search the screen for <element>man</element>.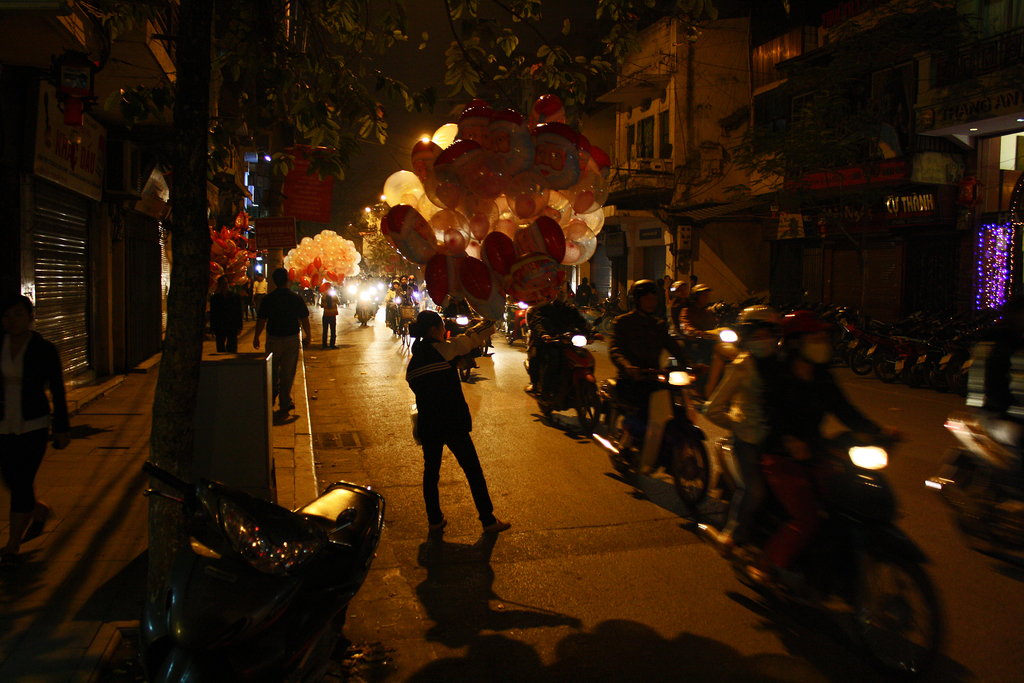
Found at [left=525, top=291, right=590, bottom=406].
